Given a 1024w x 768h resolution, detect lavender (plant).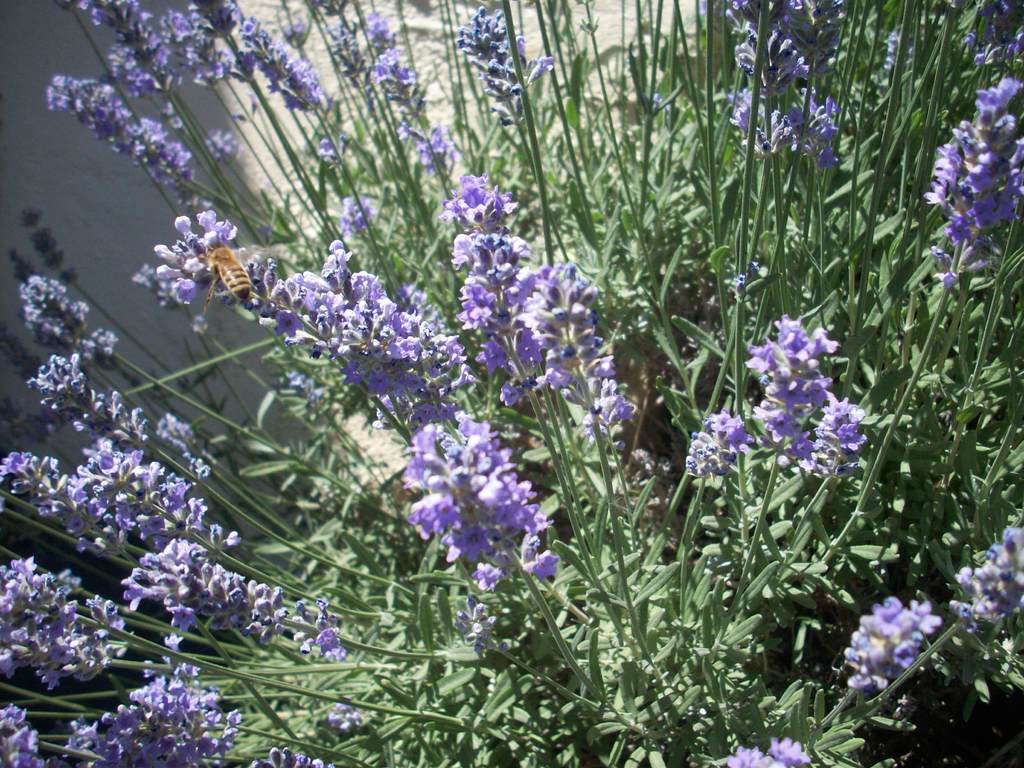
[left=42, top=70, right=318, bottom=252].
